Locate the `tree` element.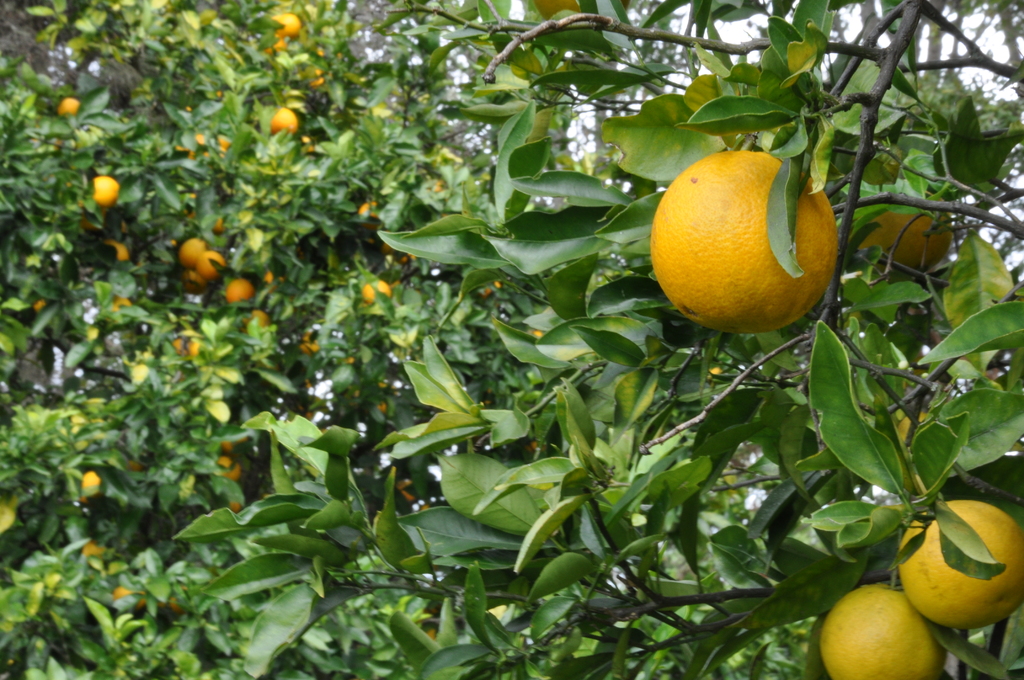
Element bbox: bbox(0, 54, 1023, 679).
